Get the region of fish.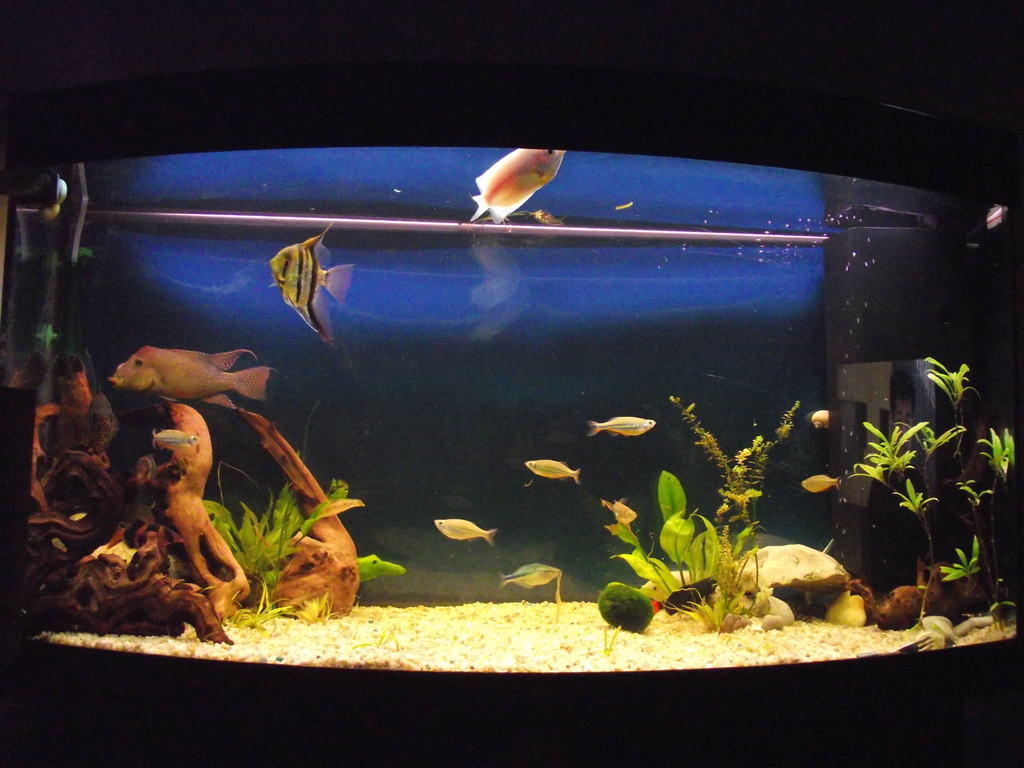
x1=108, y1=344, x2=280, y2=408.
